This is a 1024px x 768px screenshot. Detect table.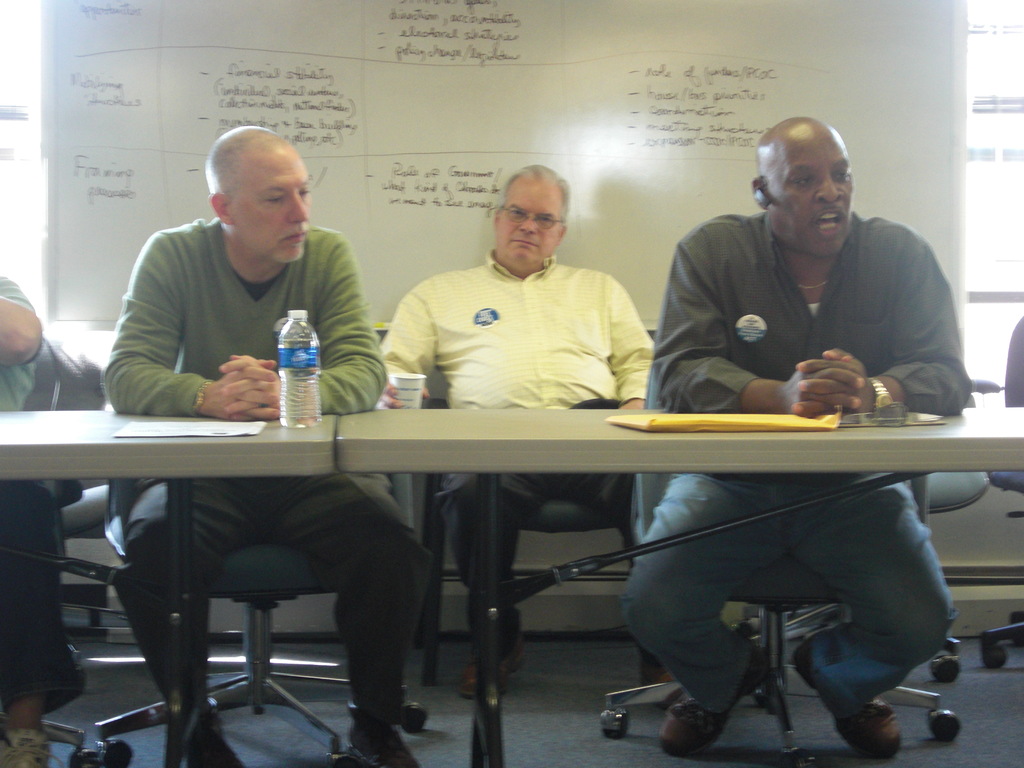
select_region(0, 413, 330, 767).
